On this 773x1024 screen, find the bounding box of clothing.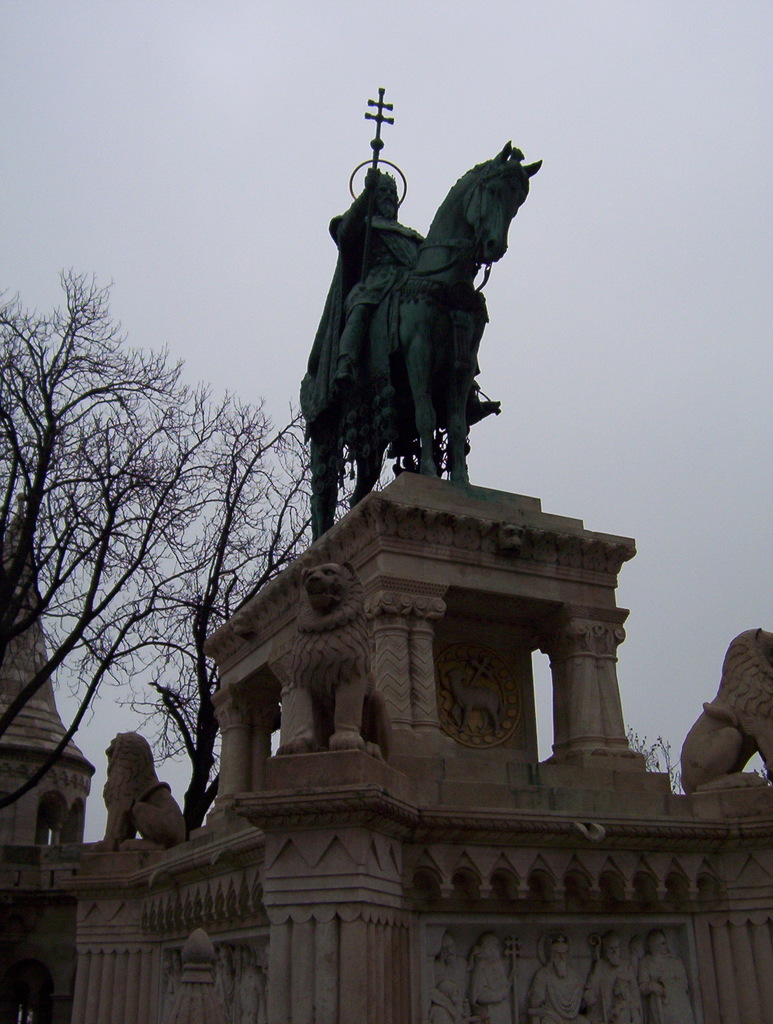
Bounding box: [left=314, top=199, right=489, bottom=387].
